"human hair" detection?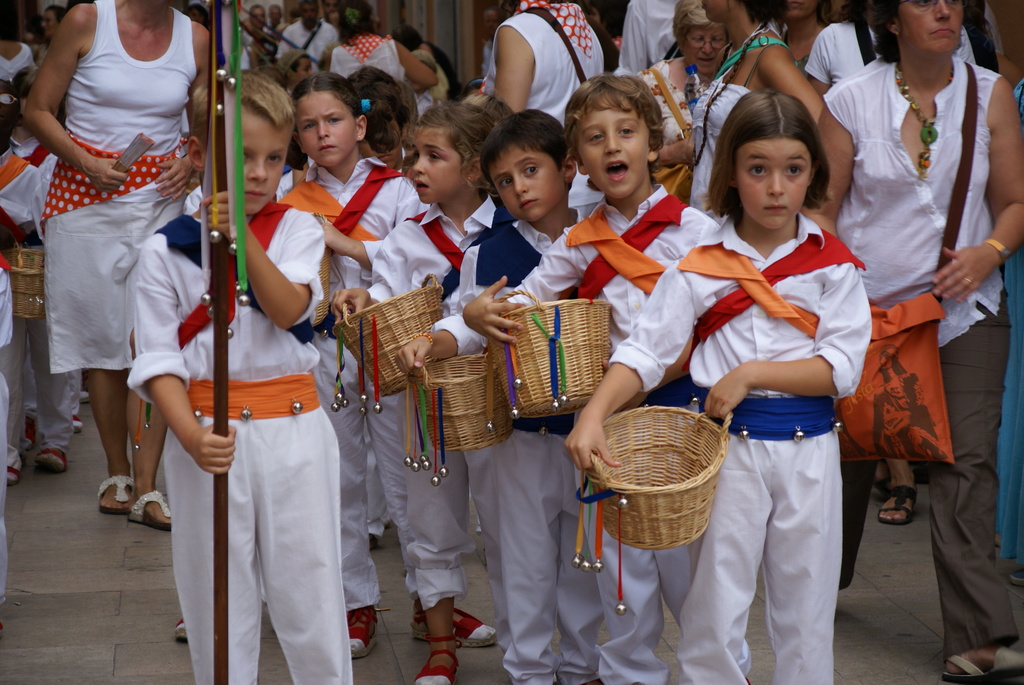
bbox=(385, 22, 424, 47)
